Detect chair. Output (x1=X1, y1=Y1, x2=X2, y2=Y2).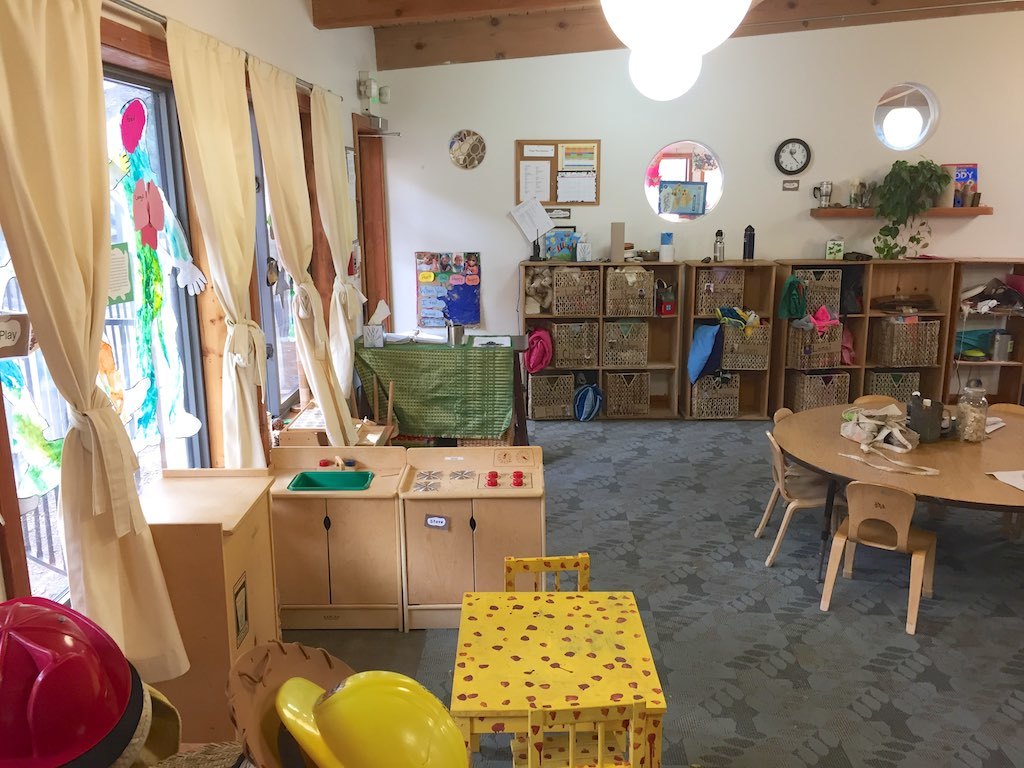
(x1=773, y1=408, x2=833, y2=506).
